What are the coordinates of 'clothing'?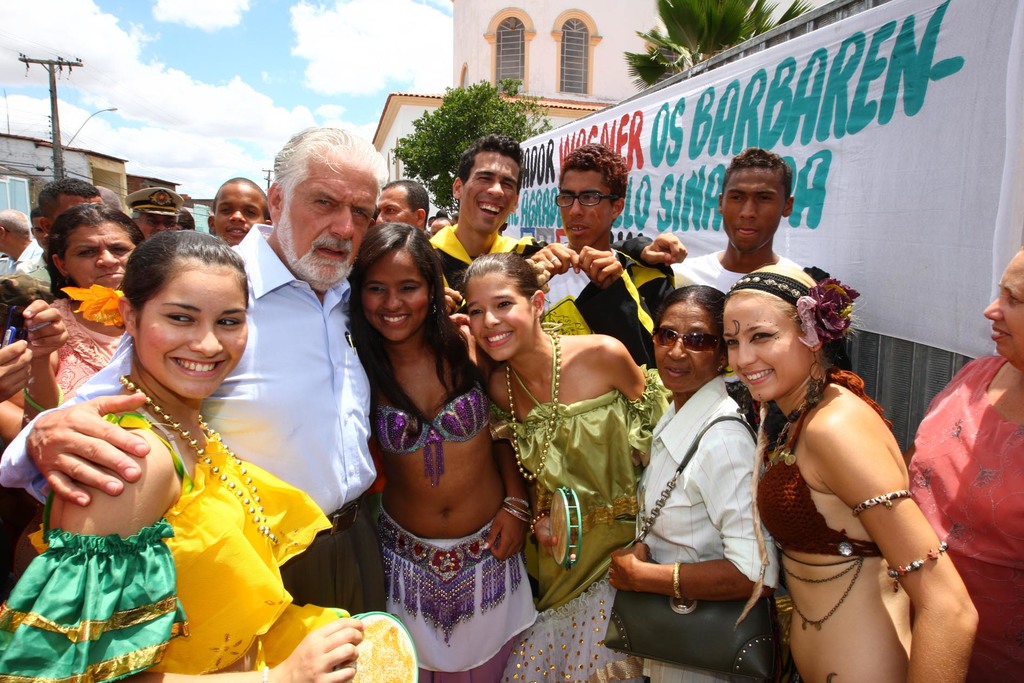
region(754, 366, 893, 629).
